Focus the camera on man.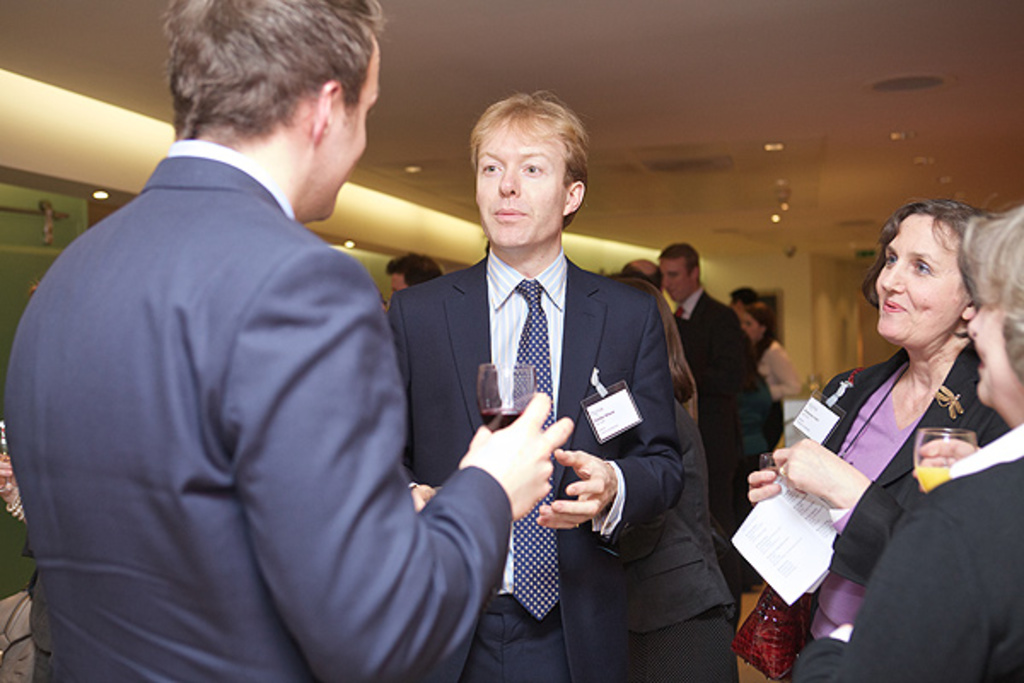
Focus region: (x1=384, y1=249, x2=442, y2=294).
